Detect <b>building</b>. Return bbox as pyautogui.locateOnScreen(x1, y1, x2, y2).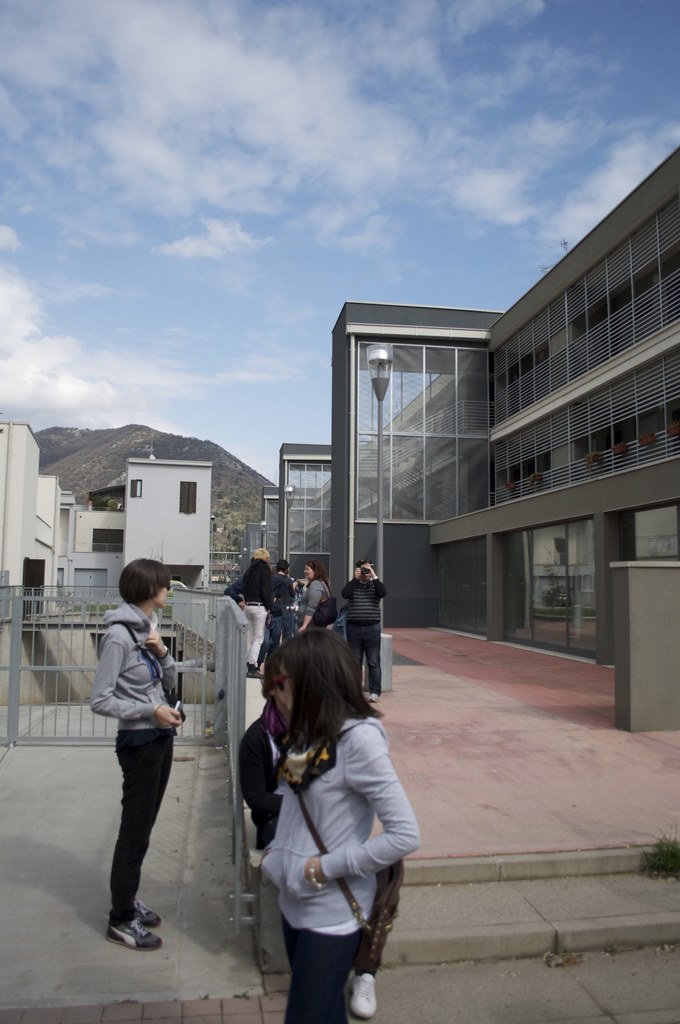
pyautogui.locateOnScreen(245, 147, 678, 735).
